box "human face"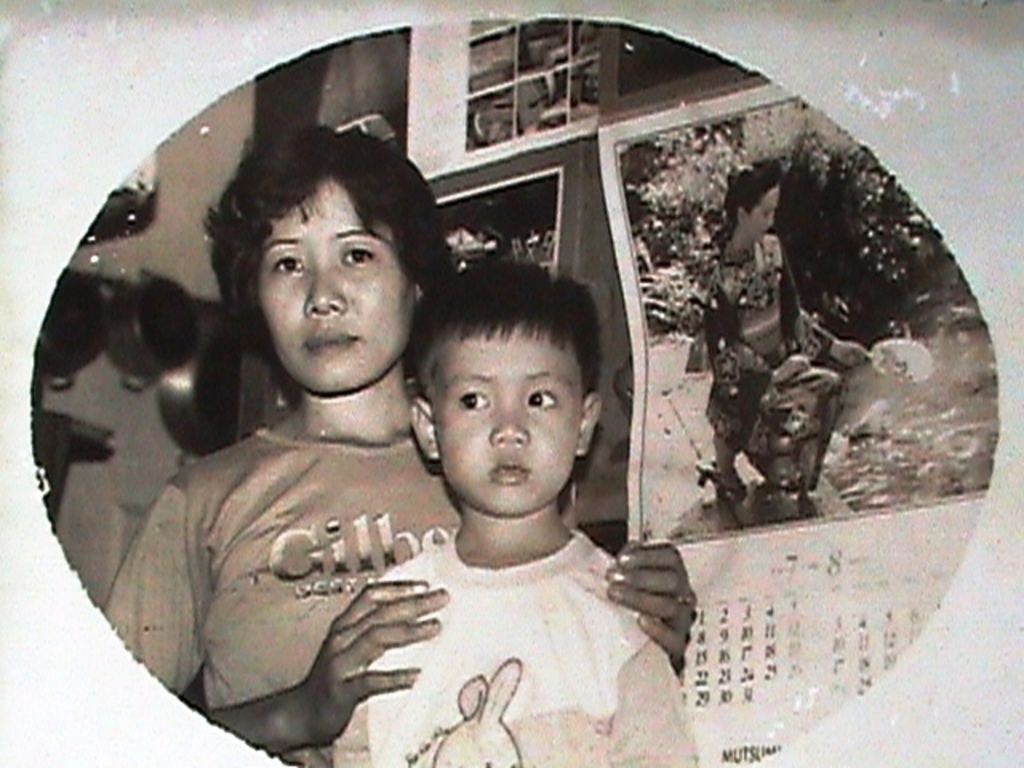
[x1=430, y1=328, x2=586, y2=520]
